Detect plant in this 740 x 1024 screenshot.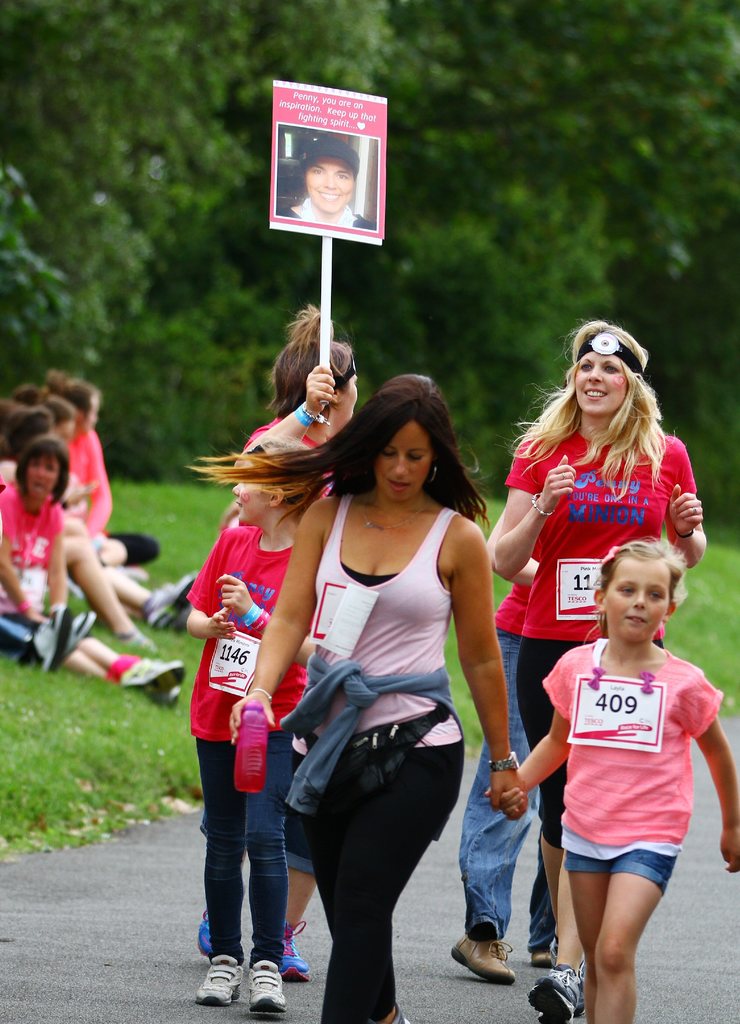
Detection: (left=93, top=618, right=205, bottom=667).
